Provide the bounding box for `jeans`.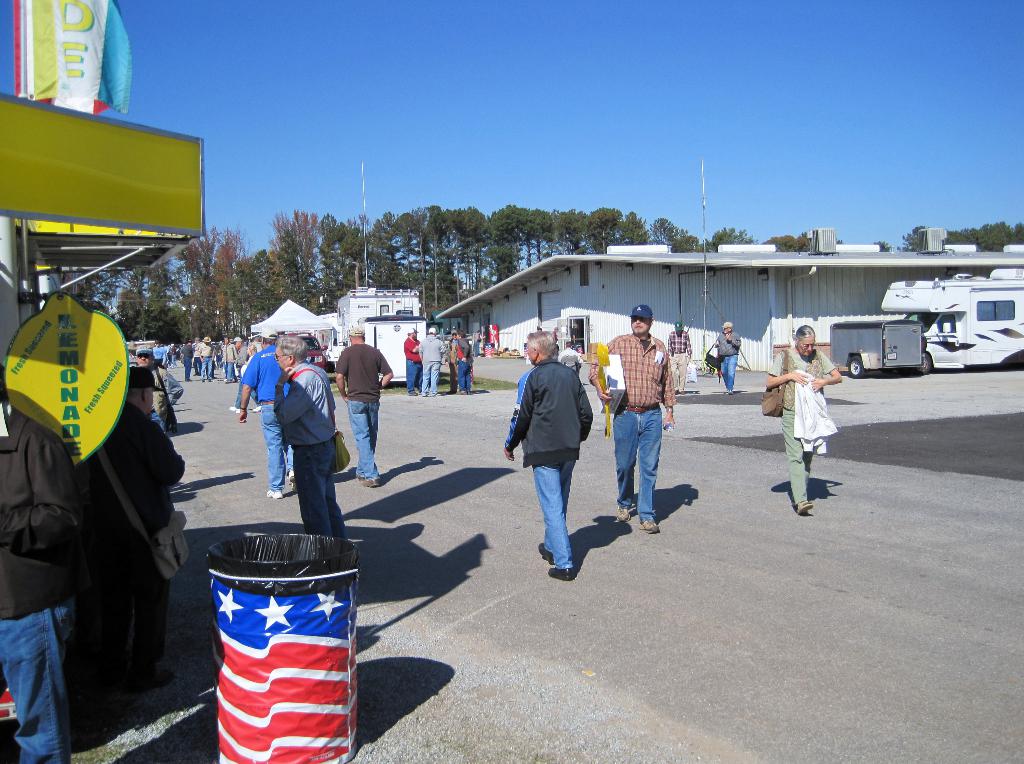
(left=534, top=459, right=578, bottom=570).
